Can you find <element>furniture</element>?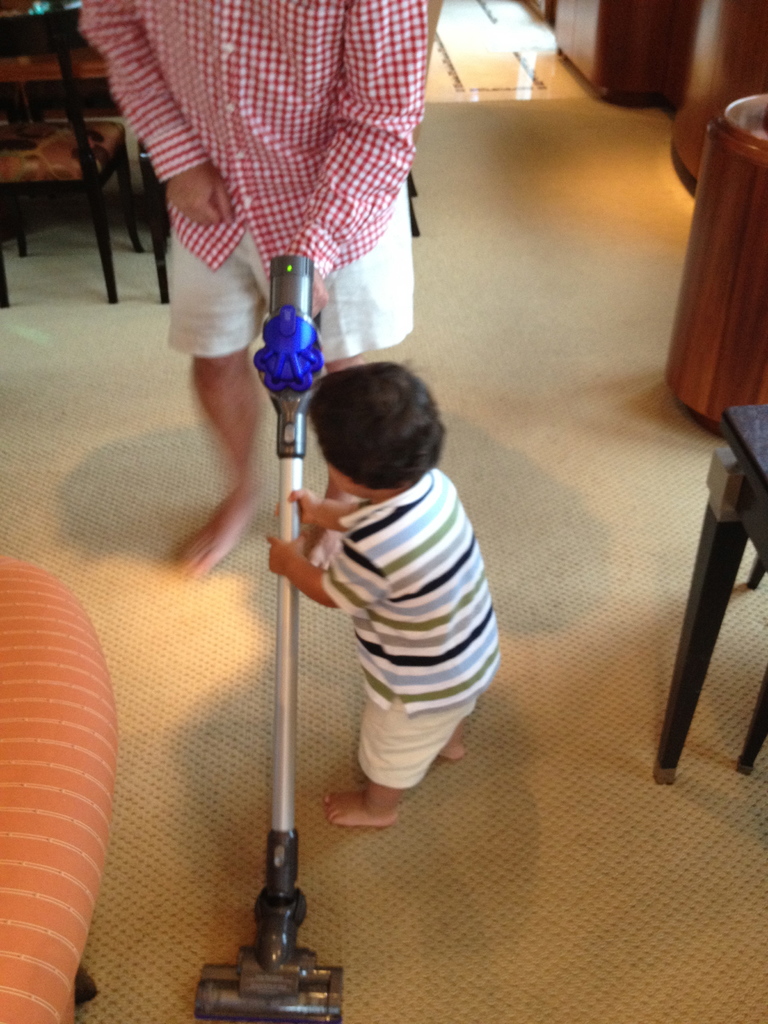
Yes, bounding box: BBox(0, 6, 149, 307).
